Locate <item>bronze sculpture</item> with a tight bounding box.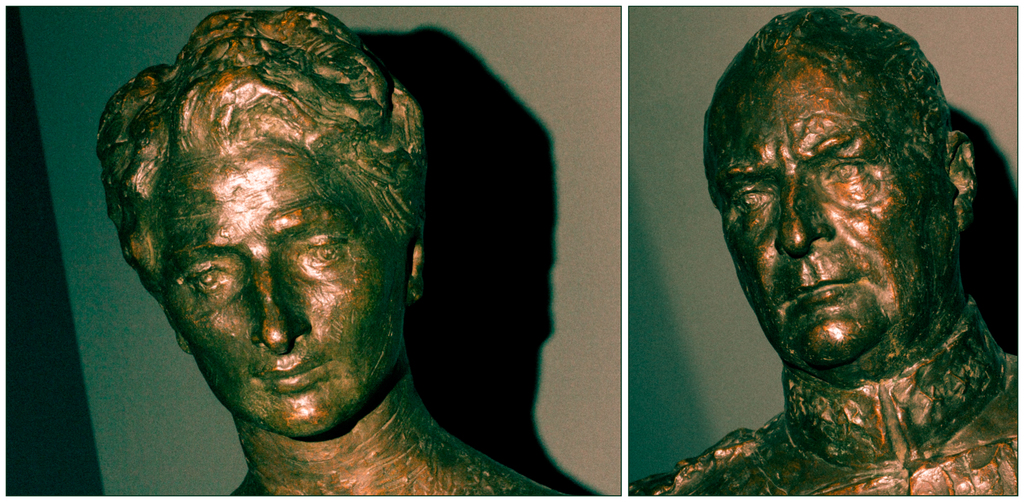
x1=88 y1=5 x2=591 y2=501.
